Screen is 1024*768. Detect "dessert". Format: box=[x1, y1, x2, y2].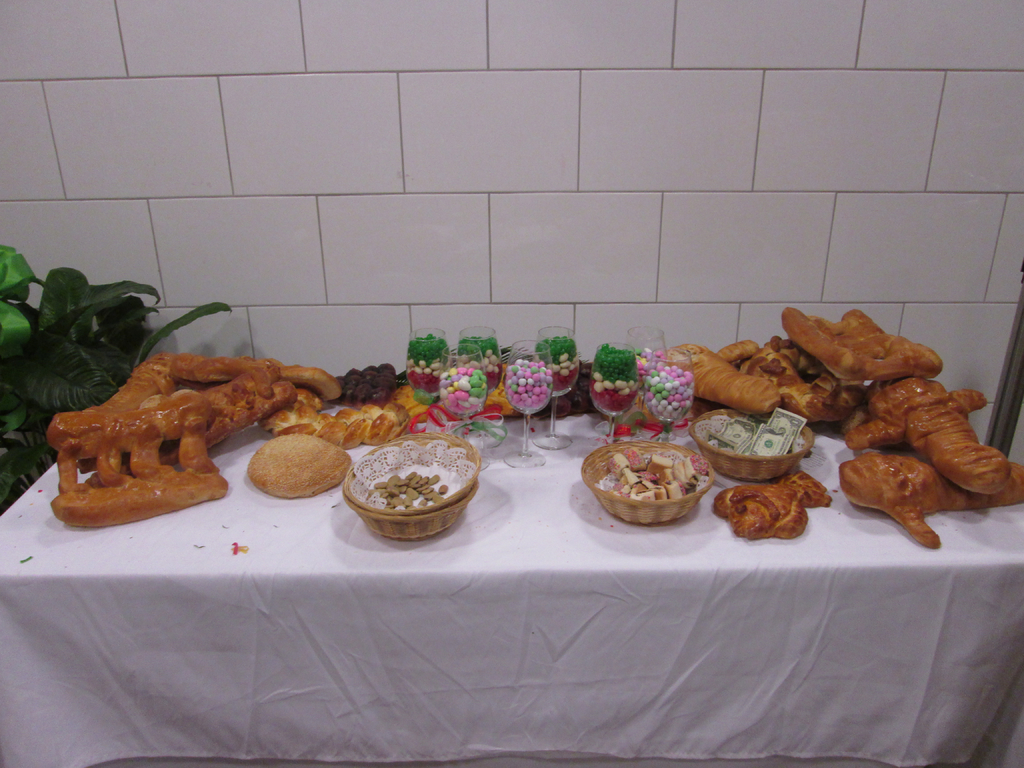
box=[33, 346, 349, 522].
